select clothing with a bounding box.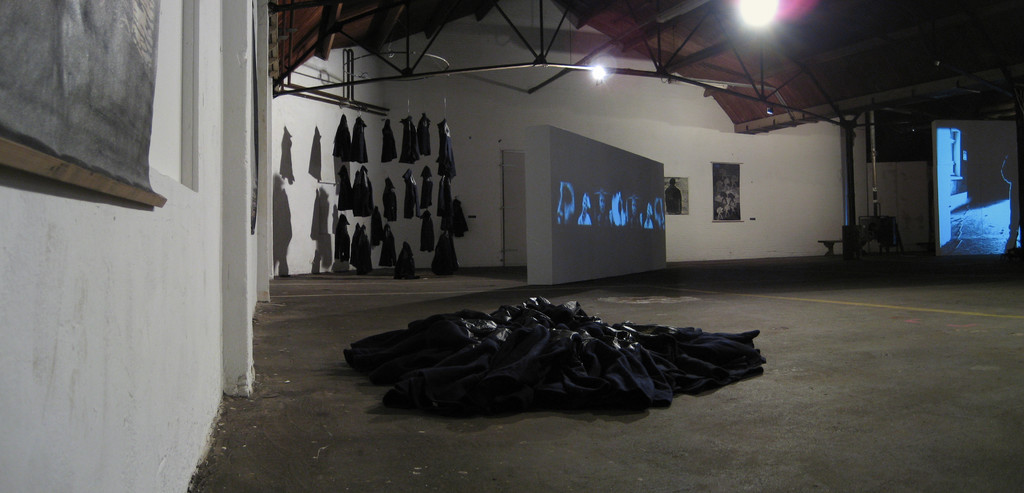
region(397, 114, 417, 165).
